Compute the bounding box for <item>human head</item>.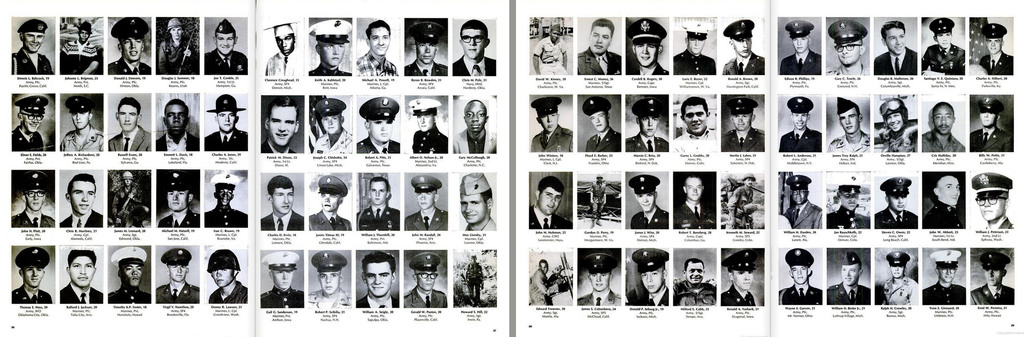
bbox=(410, 22, 445, 65).
